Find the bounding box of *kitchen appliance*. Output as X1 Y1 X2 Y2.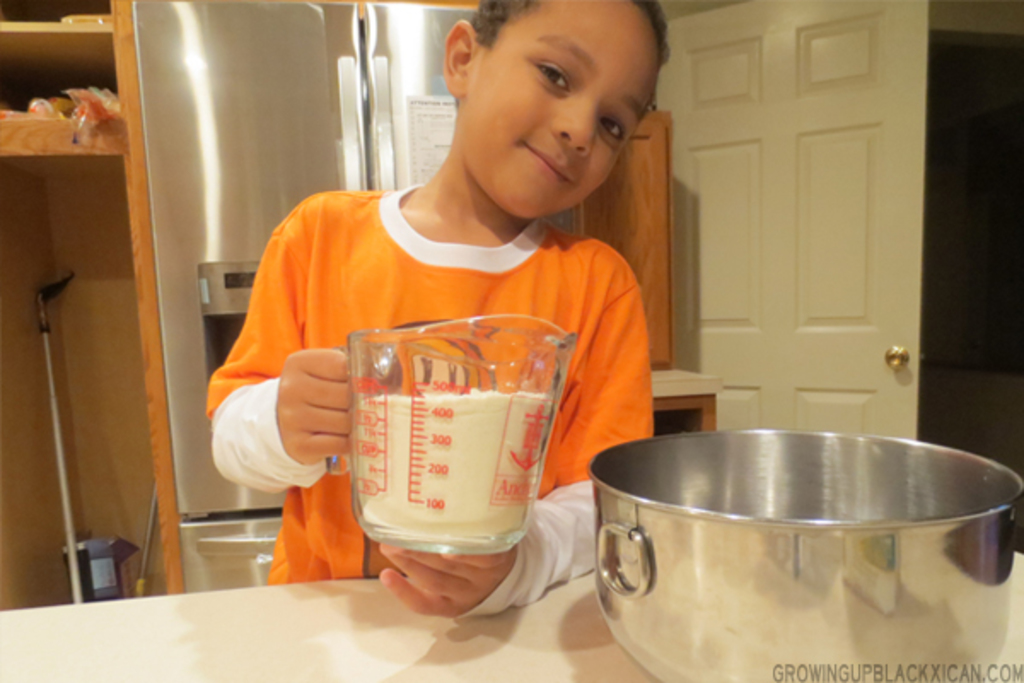
587 430 1022 681.
